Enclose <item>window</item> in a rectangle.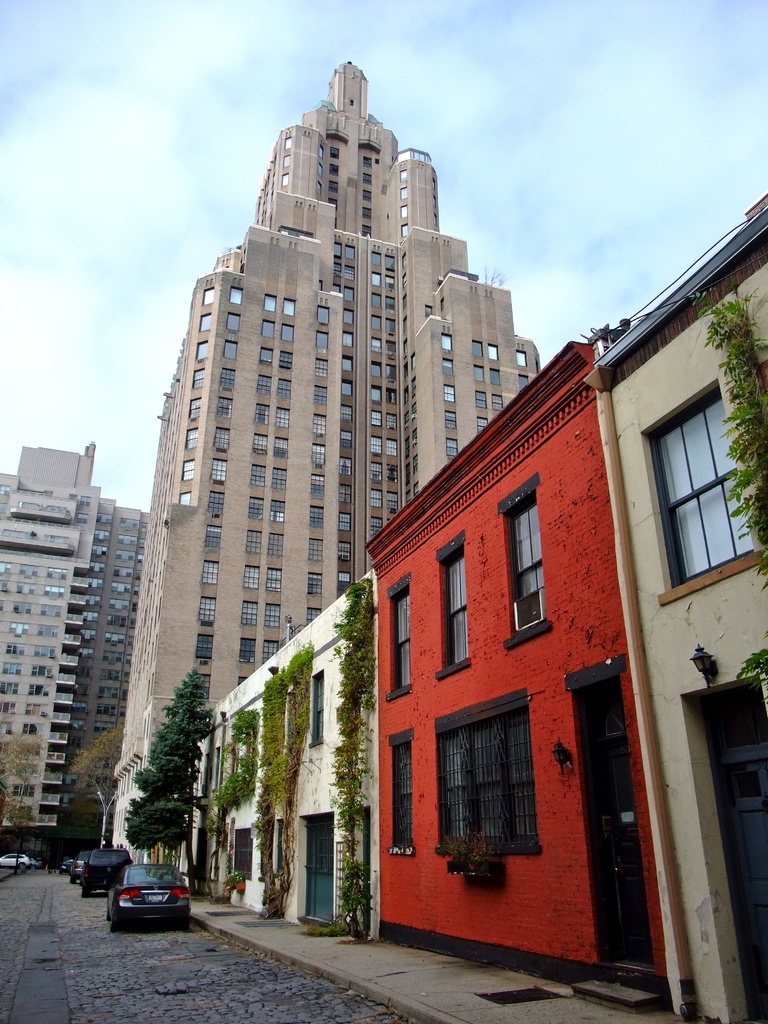
detection(370, 337, 382, 352).
